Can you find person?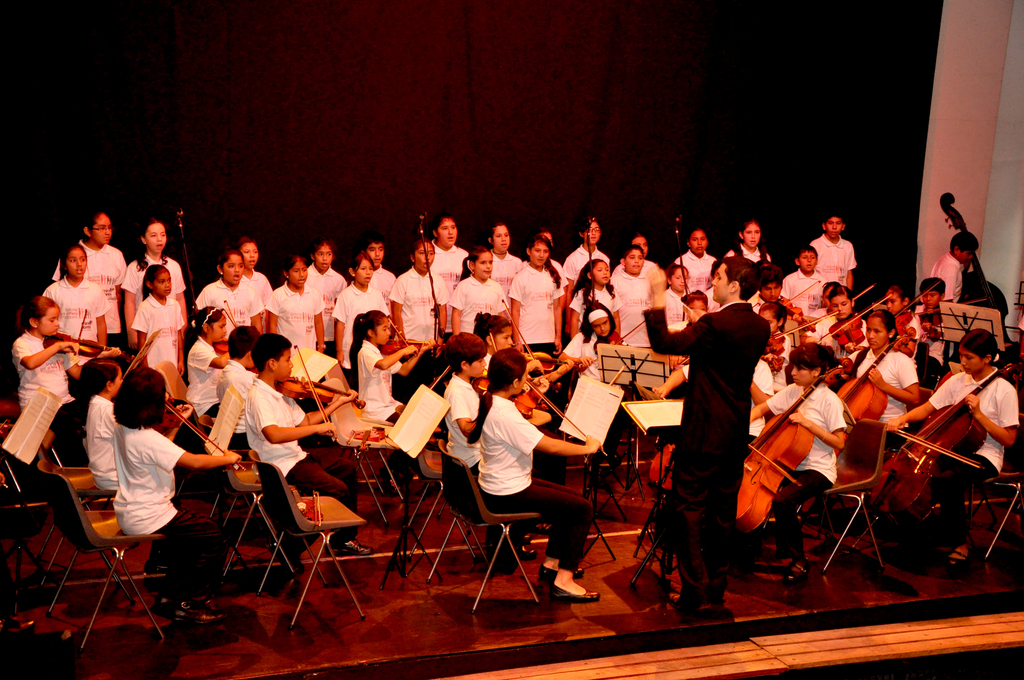
Yes, bounding box: region(190, 247, 260, 336).
